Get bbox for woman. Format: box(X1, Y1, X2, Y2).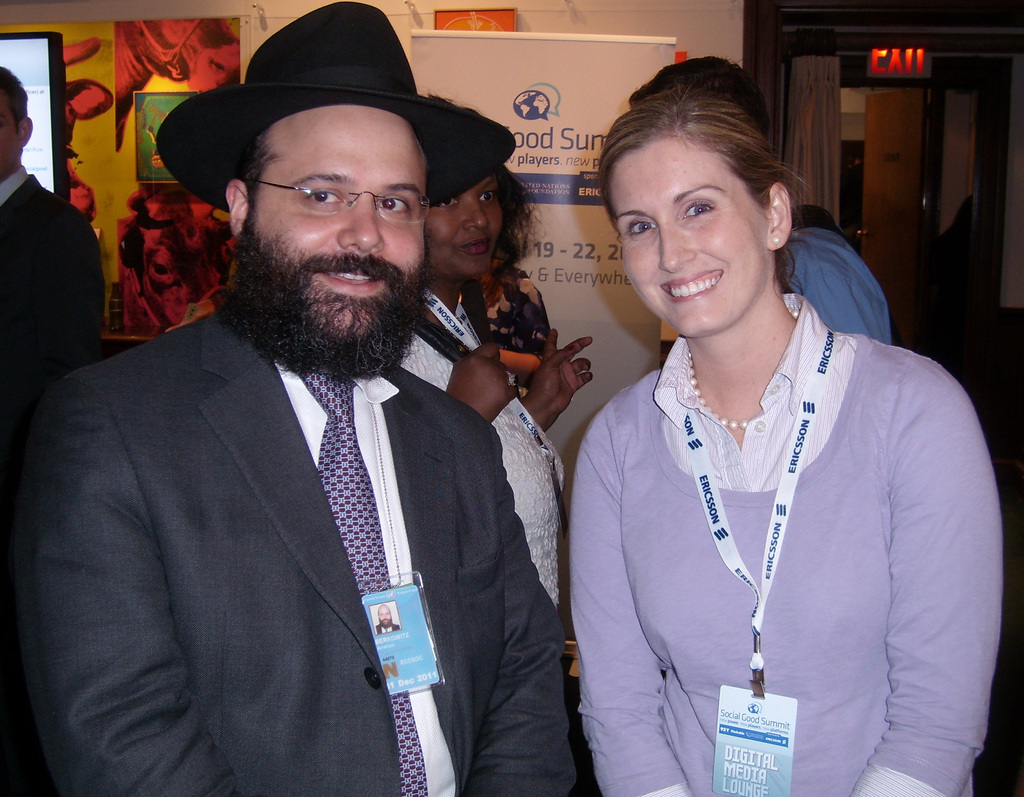
box(394, 92, 595, 627).
